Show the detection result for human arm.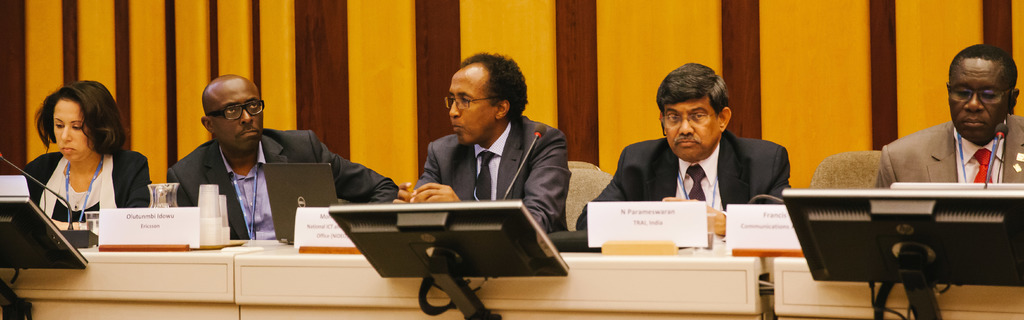
box=[522, 133, 569, 232].
